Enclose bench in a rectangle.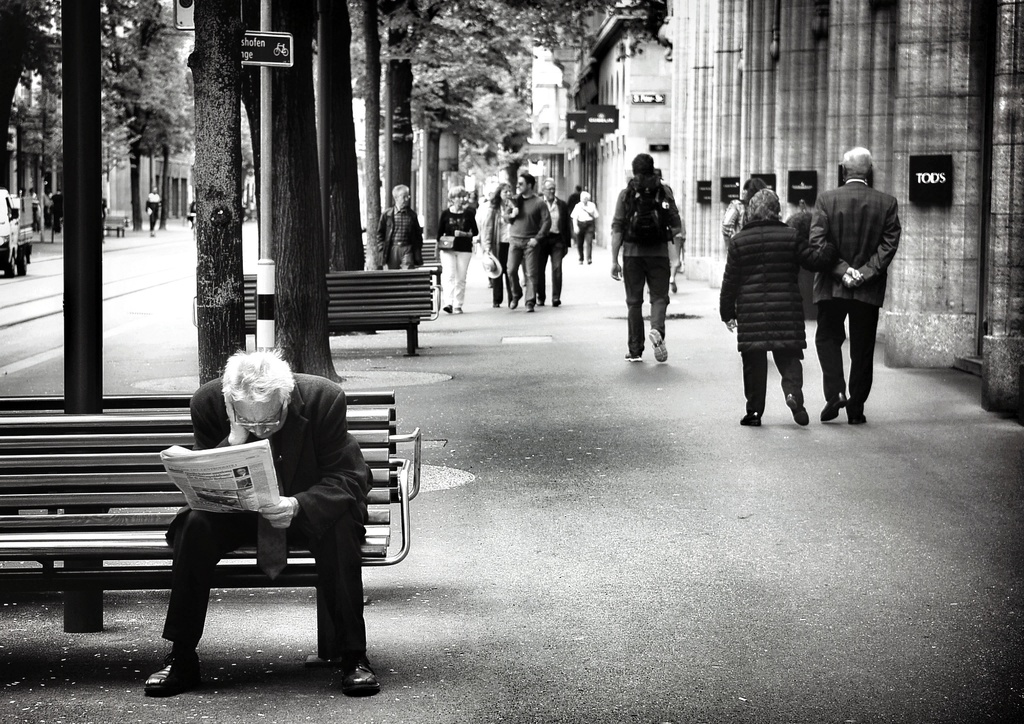
x1=305 y1=264 x2=445 y2=348.
